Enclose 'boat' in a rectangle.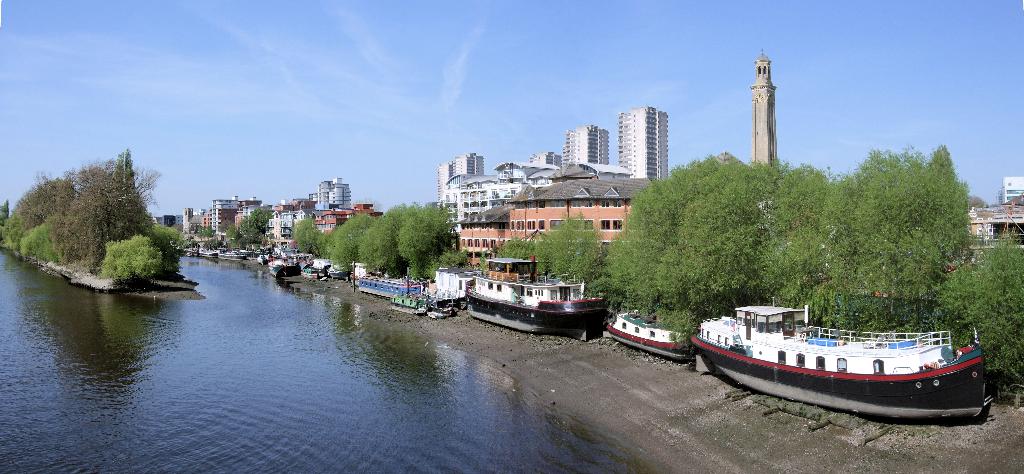
422:290:454:319.
